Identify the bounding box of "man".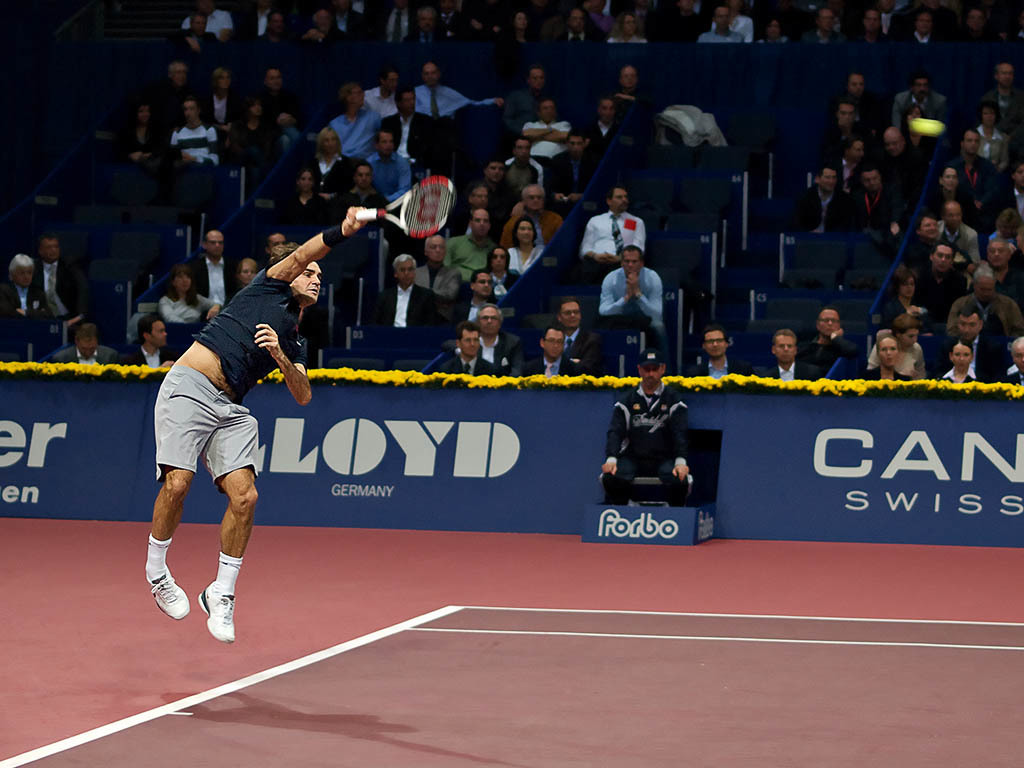
<bbox>448, 179, 501, 237</bbox>.
